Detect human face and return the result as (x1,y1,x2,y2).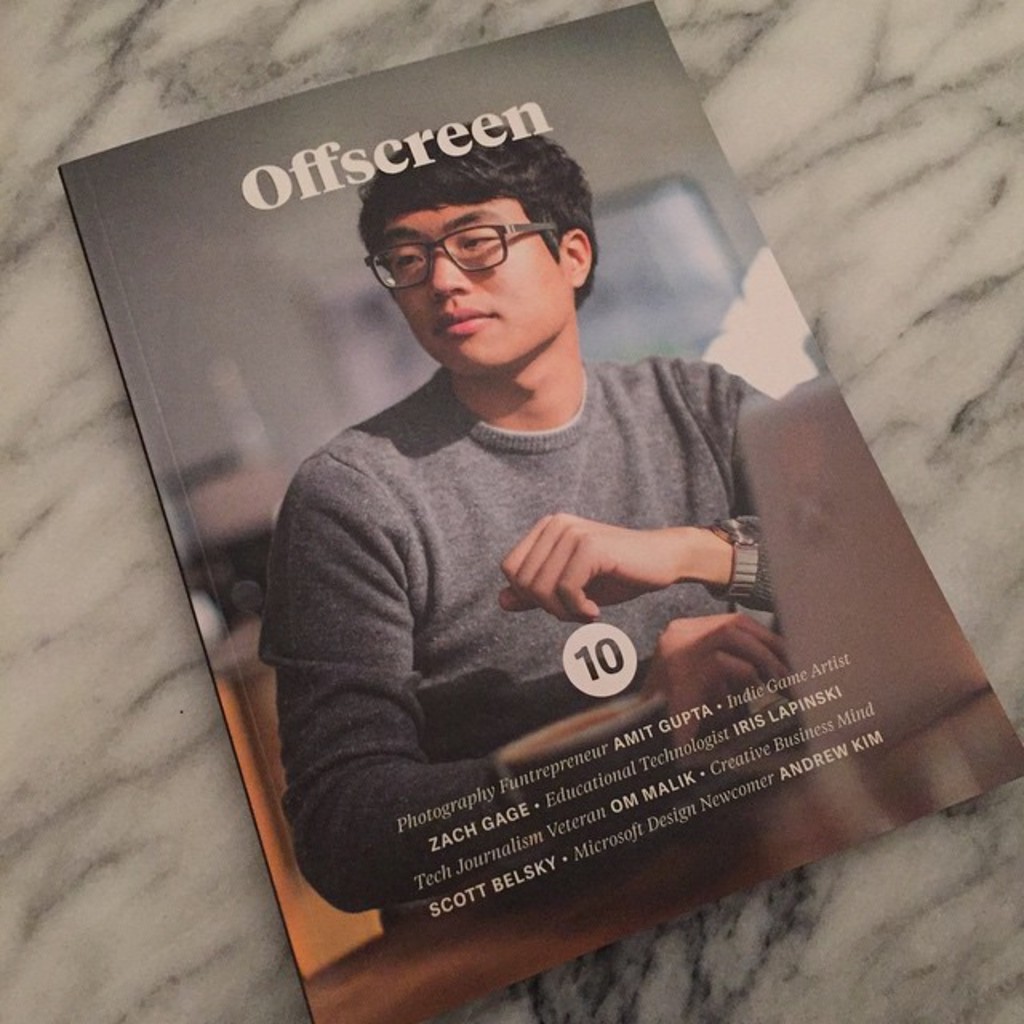
(376,206,574,370).
